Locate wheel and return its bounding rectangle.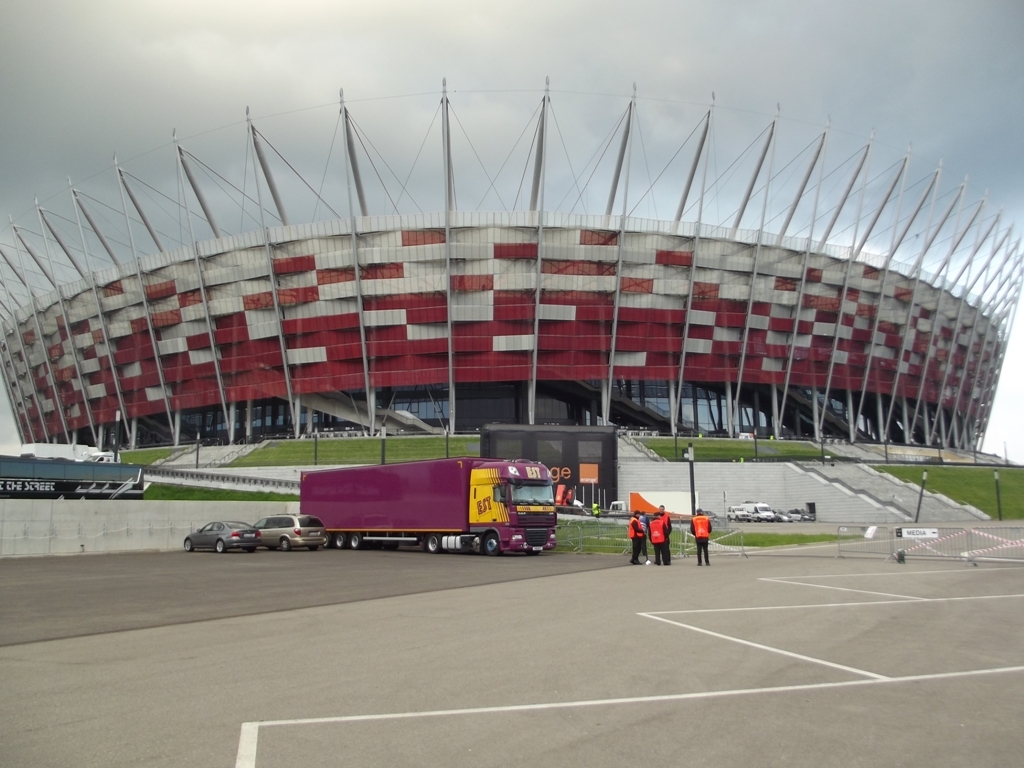
482, 534, 502, 557.
